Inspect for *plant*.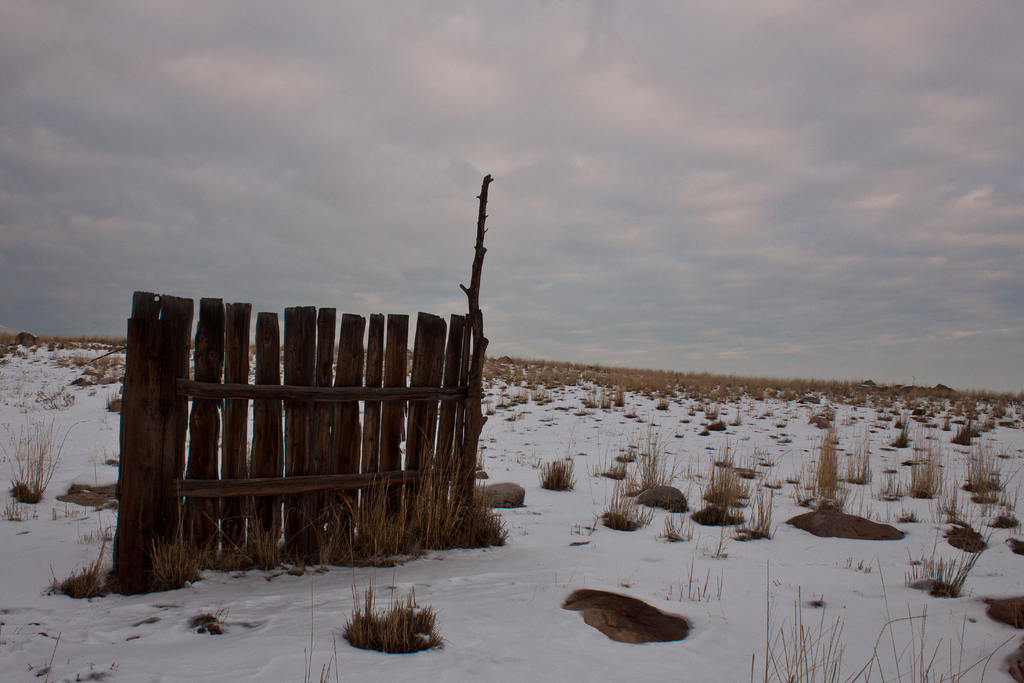
Inspection: 227,498,287,567.
